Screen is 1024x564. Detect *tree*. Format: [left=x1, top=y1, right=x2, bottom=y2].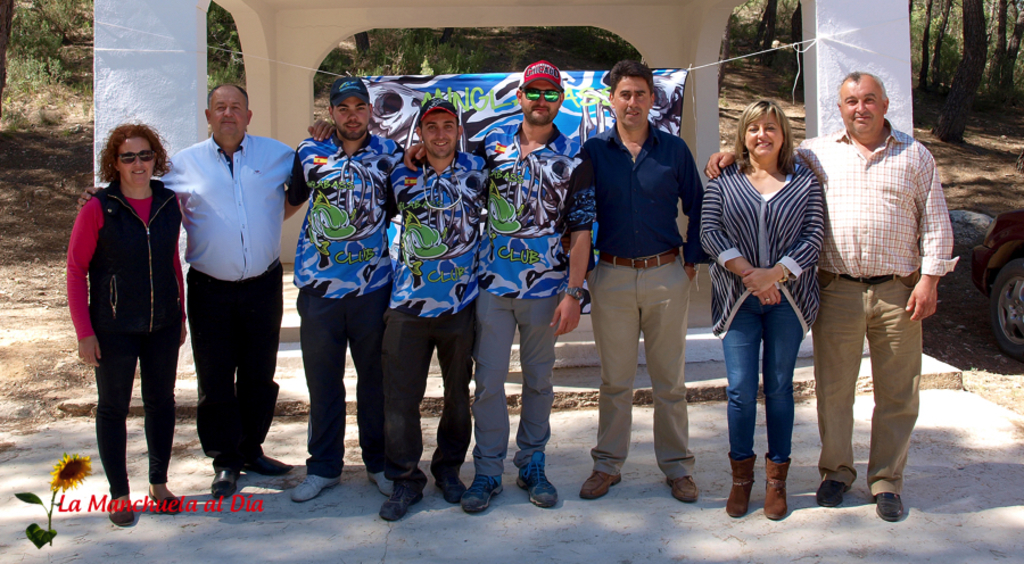
[left=435, top=28, right=451, bottom=50].
